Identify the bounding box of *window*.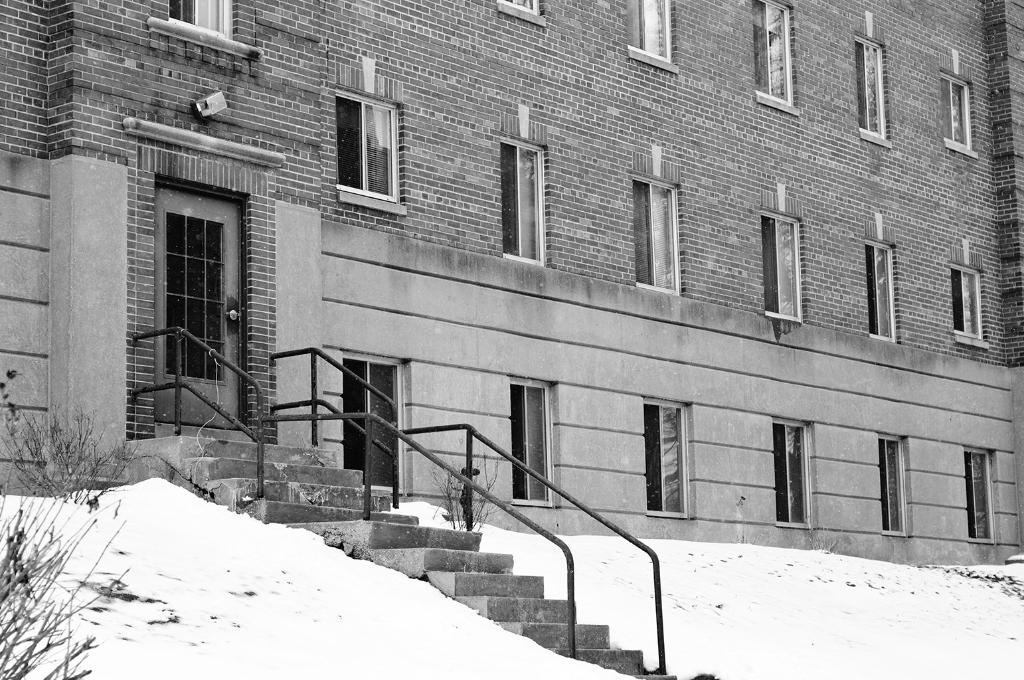
{"x1": 940, "y1": 72, "x2": 979, "y2": 161}.
